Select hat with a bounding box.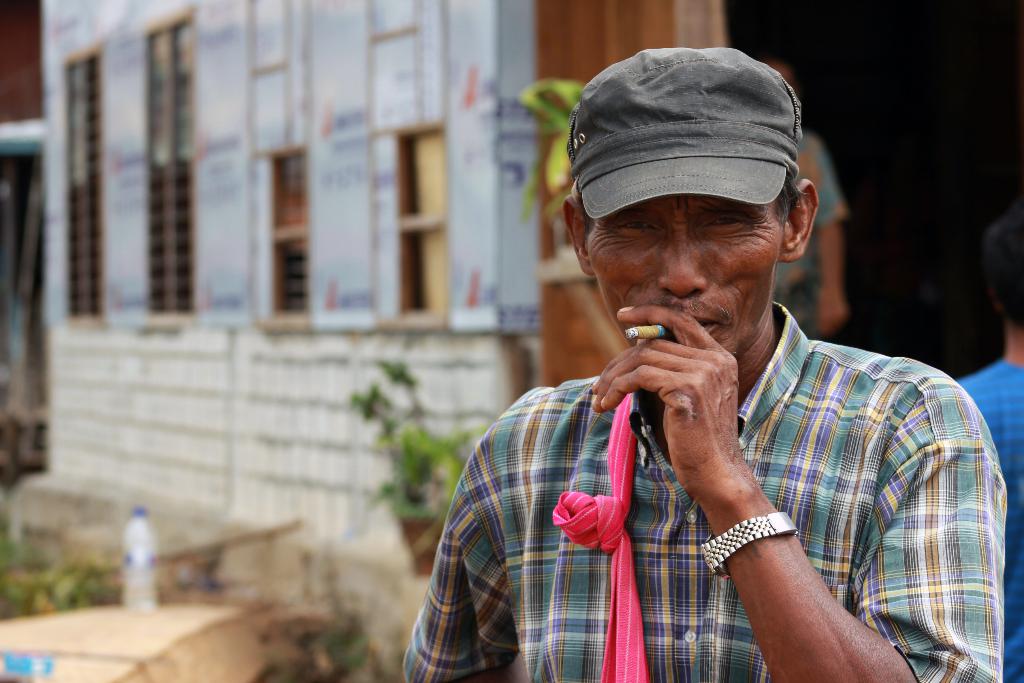
{"left": 562, "top": 44, "right": 803, "bottom": 222}.
